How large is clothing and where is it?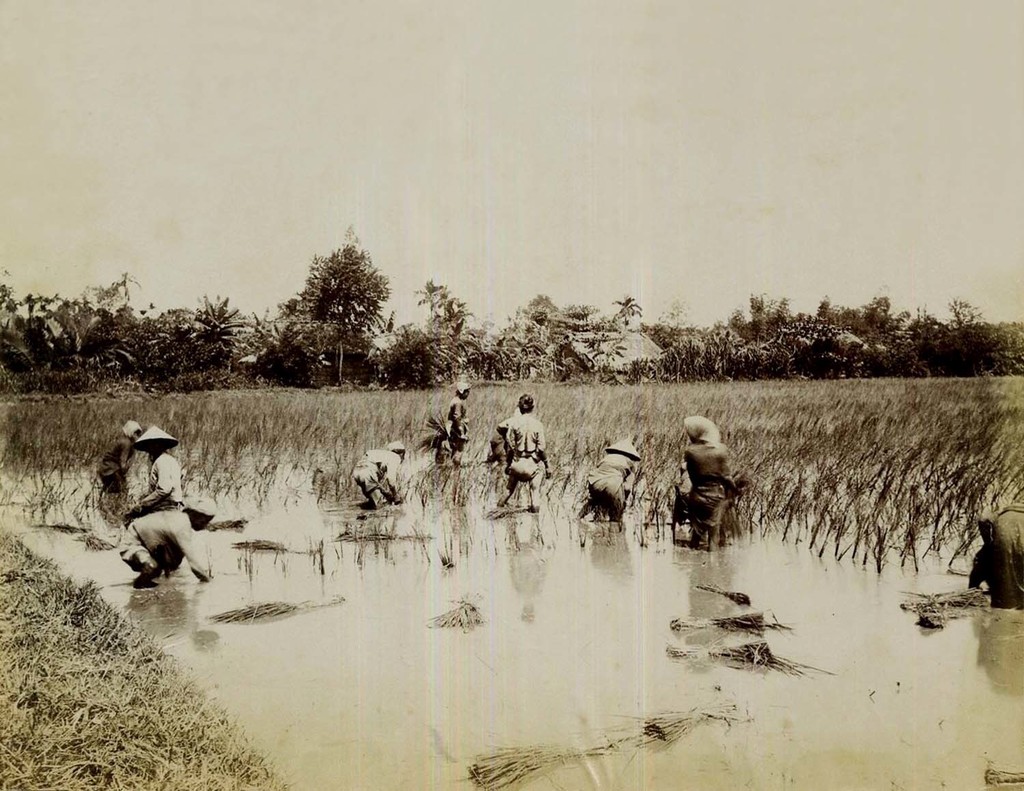
Bounding box: (355, 448, 399, 508).
